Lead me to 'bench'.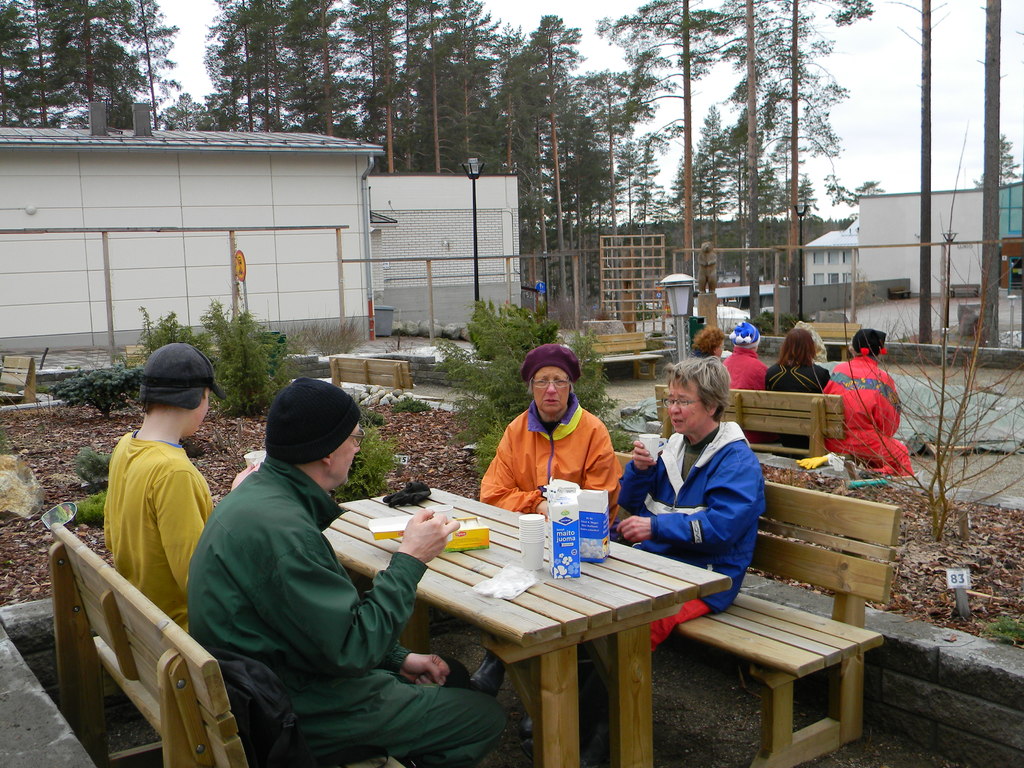
Lead to 613:450:904:767.
